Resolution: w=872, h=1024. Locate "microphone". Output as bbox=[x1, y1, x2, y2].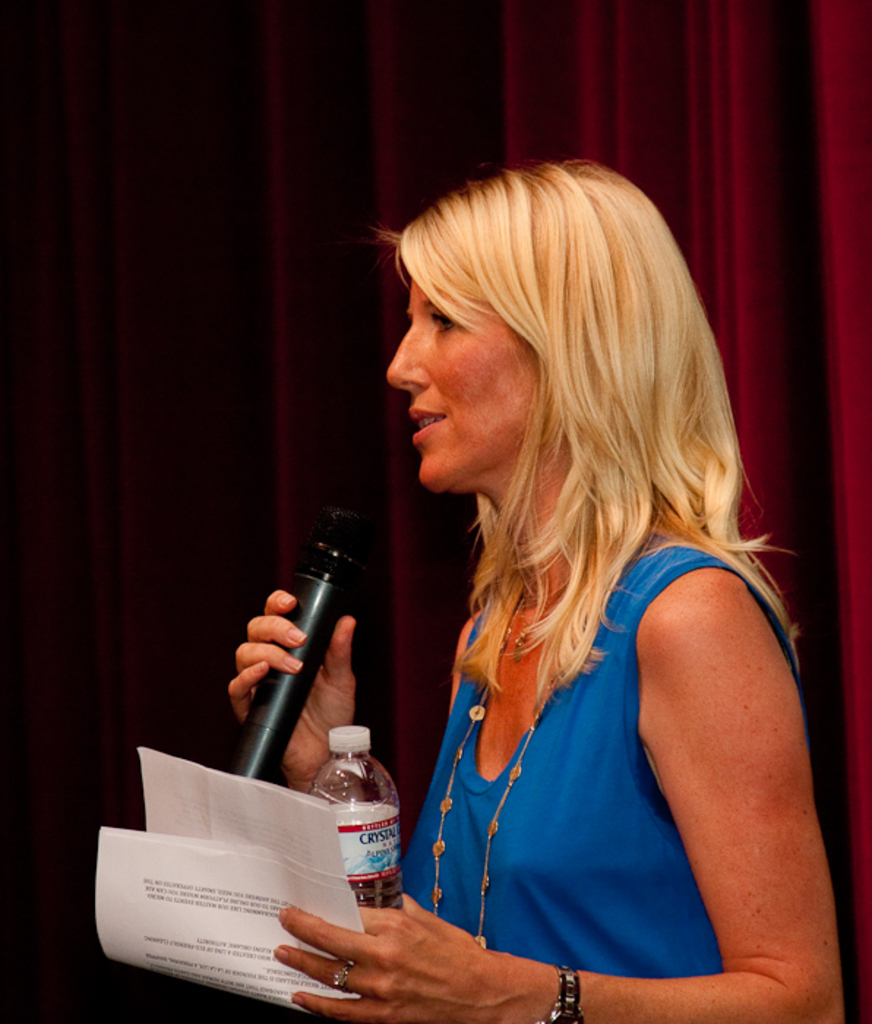
bbox=[208, 525, 398, 784].
